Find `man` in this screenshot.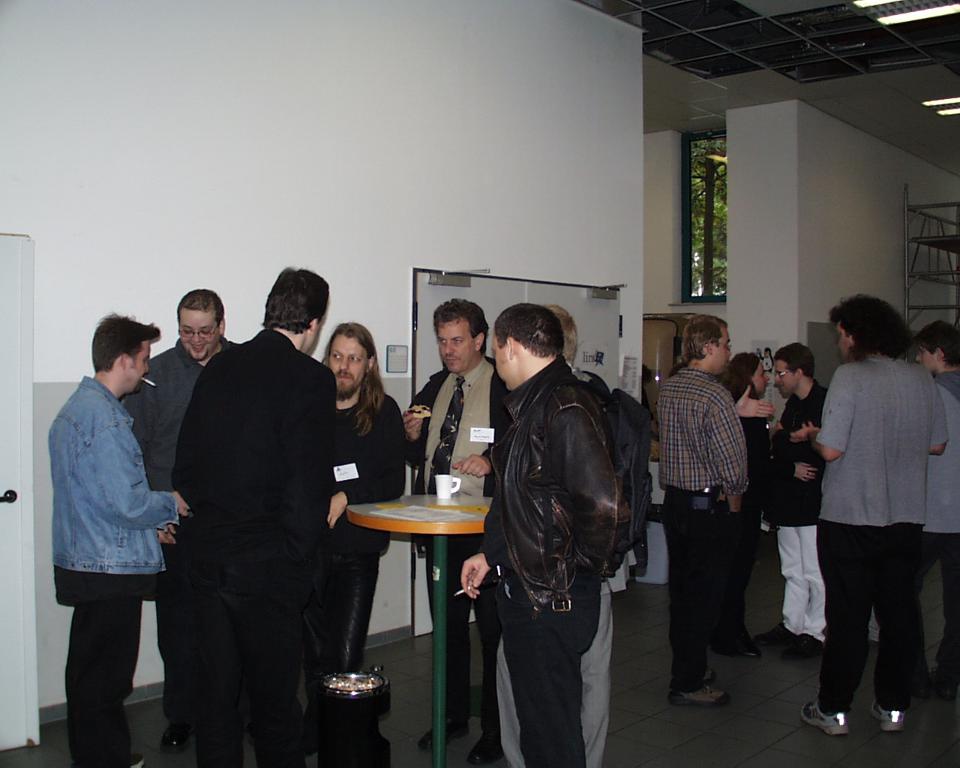
The bounding box for `man` is 796, 293, 953, 733.
